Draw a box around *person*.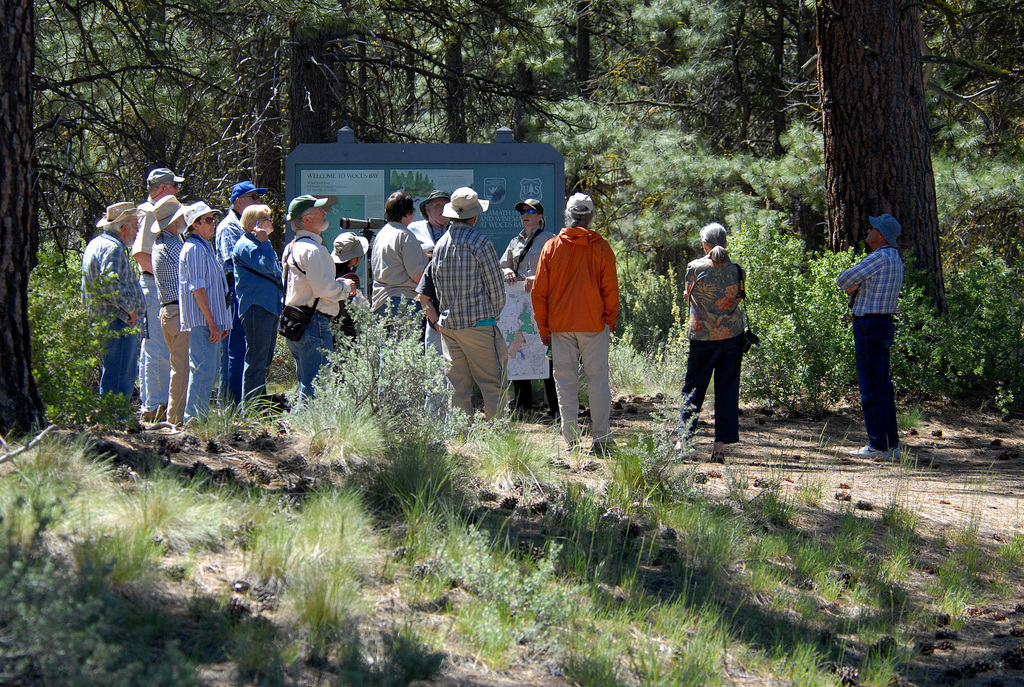
x1=684, y1=215, x2=758, y2=451.
